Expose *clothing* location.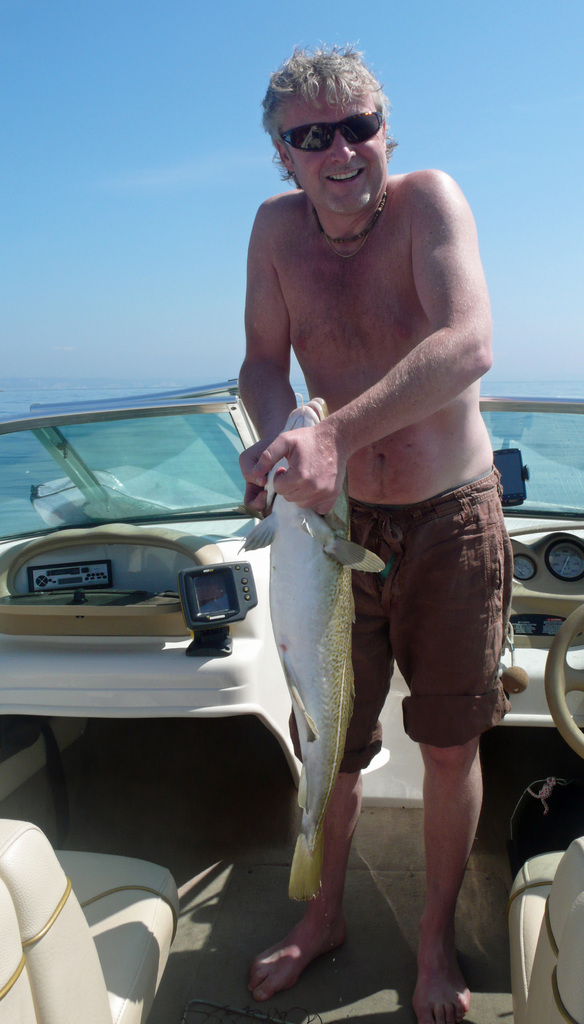
Exposed at box=[287, 461, 515, 772].
